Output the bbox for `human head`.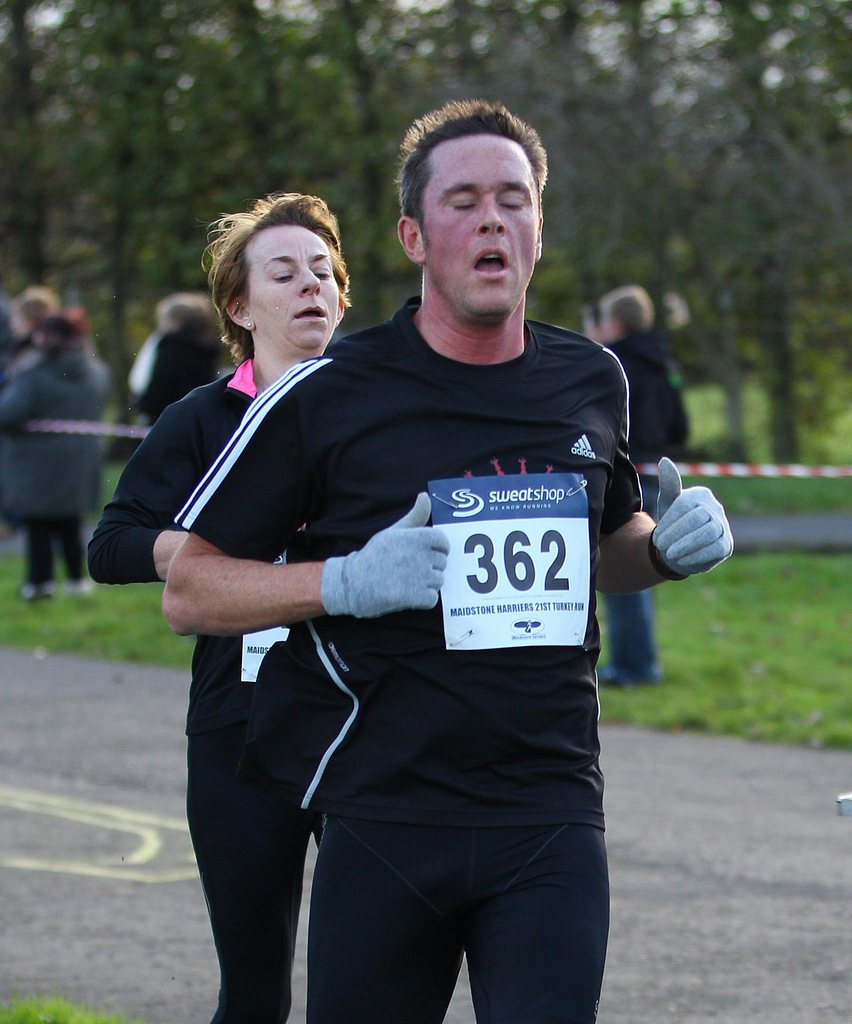
locate(597, 285, 655, 342).
